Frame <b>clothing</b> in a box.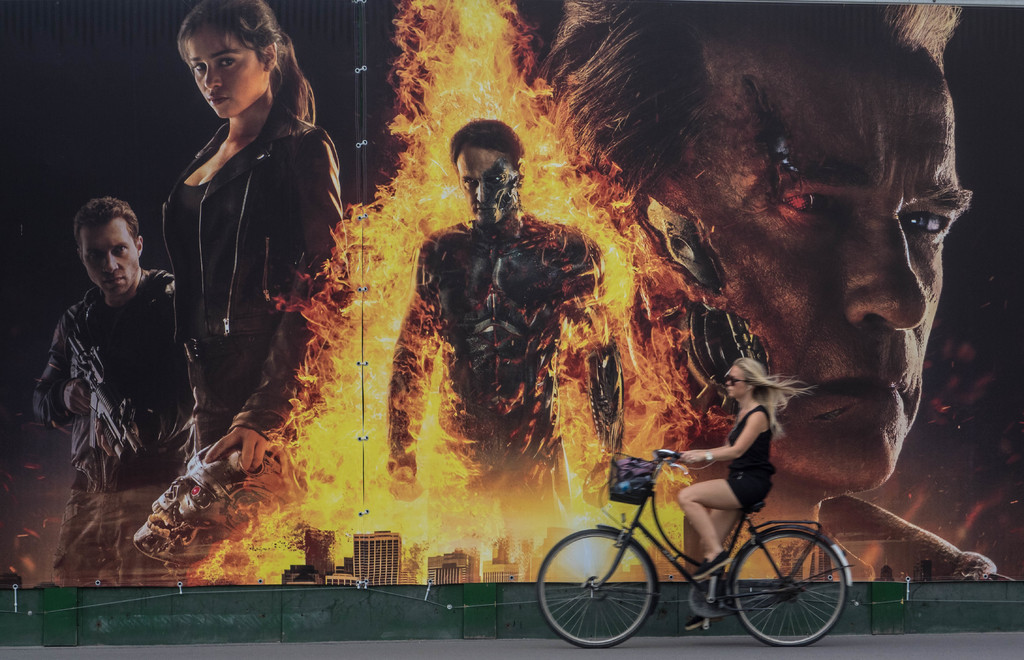
crop(147, 55, 330, 505).
